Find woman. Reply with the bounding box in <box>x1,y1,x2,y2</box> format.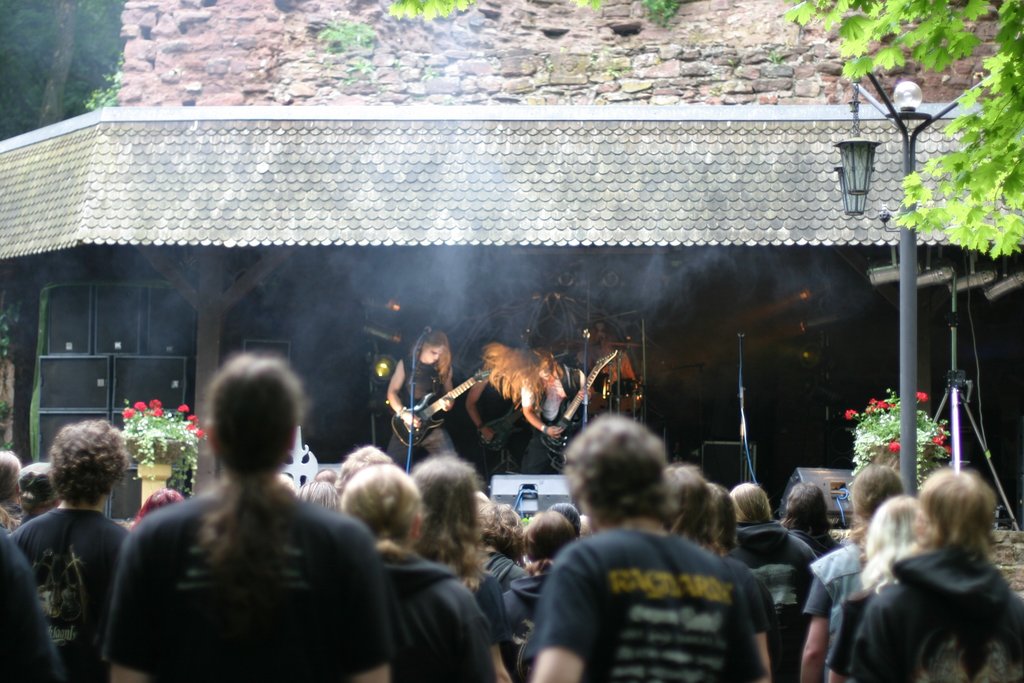
<box>401,451,509,682</box>.
